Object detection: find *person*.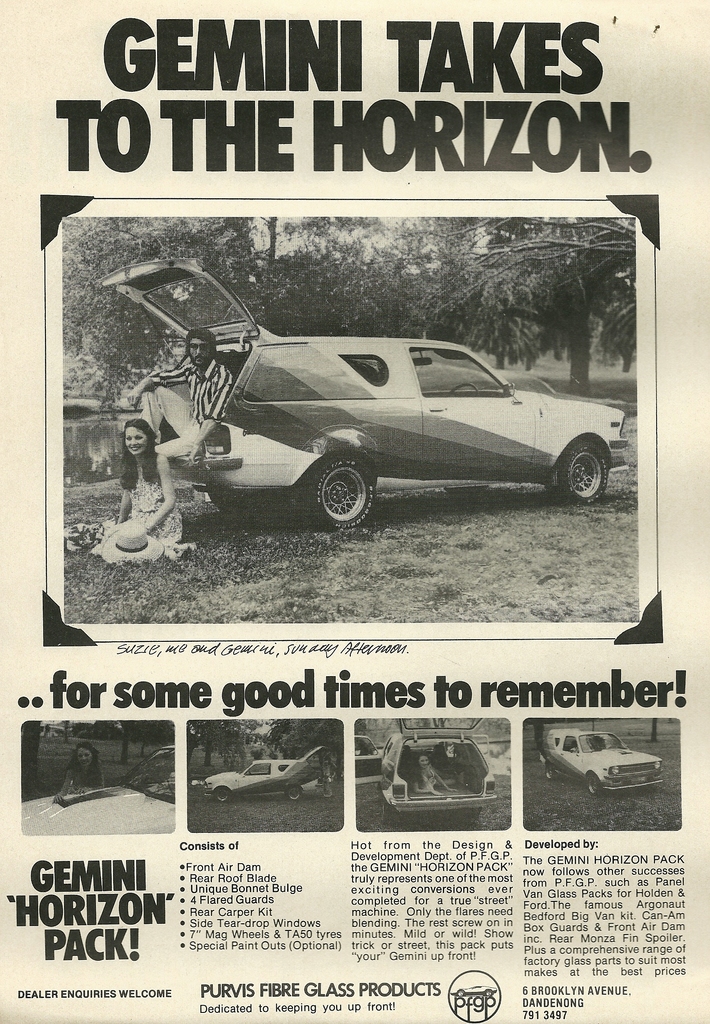
<bbox>57, 742, 100, 806</bbox>.
